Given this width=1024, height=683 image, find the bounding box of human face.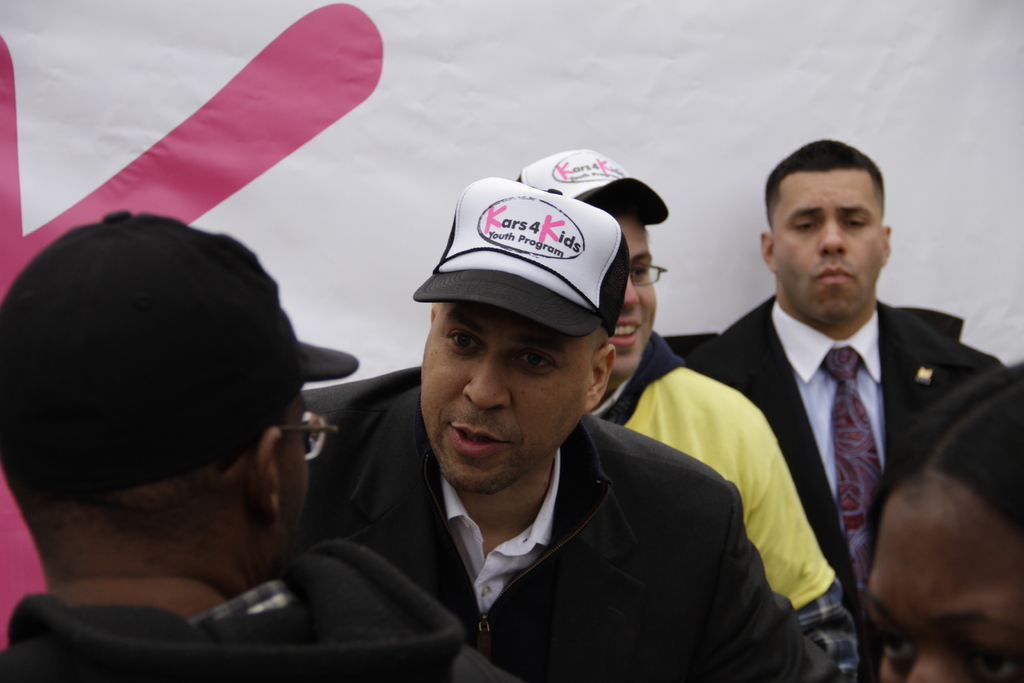
l=273, t=377, r=309, b=561.
